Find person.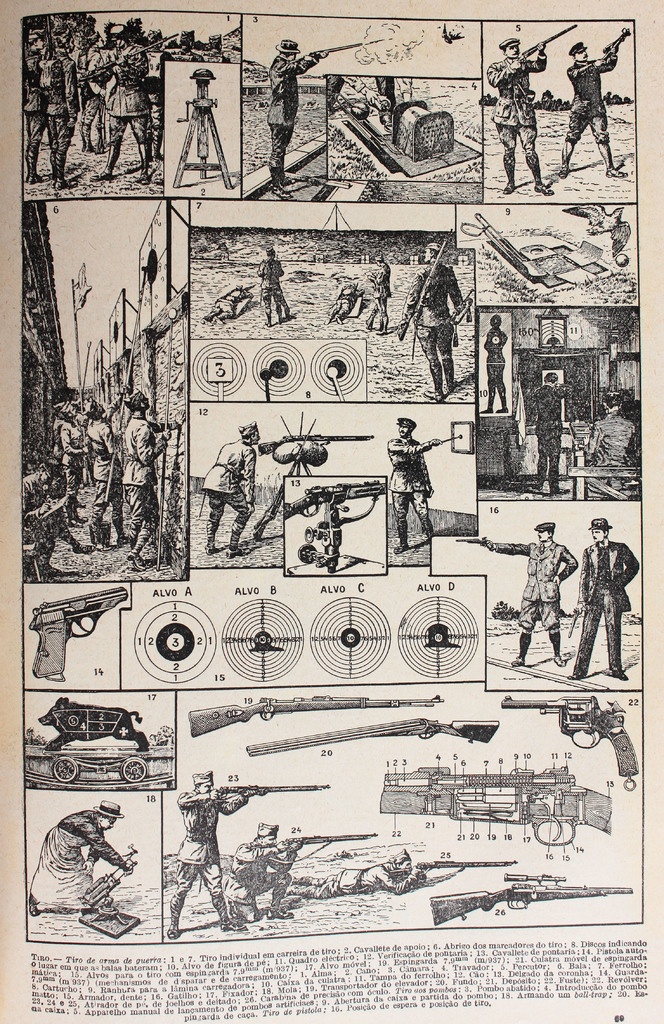
bbox=(369, 252, 386, 333).
